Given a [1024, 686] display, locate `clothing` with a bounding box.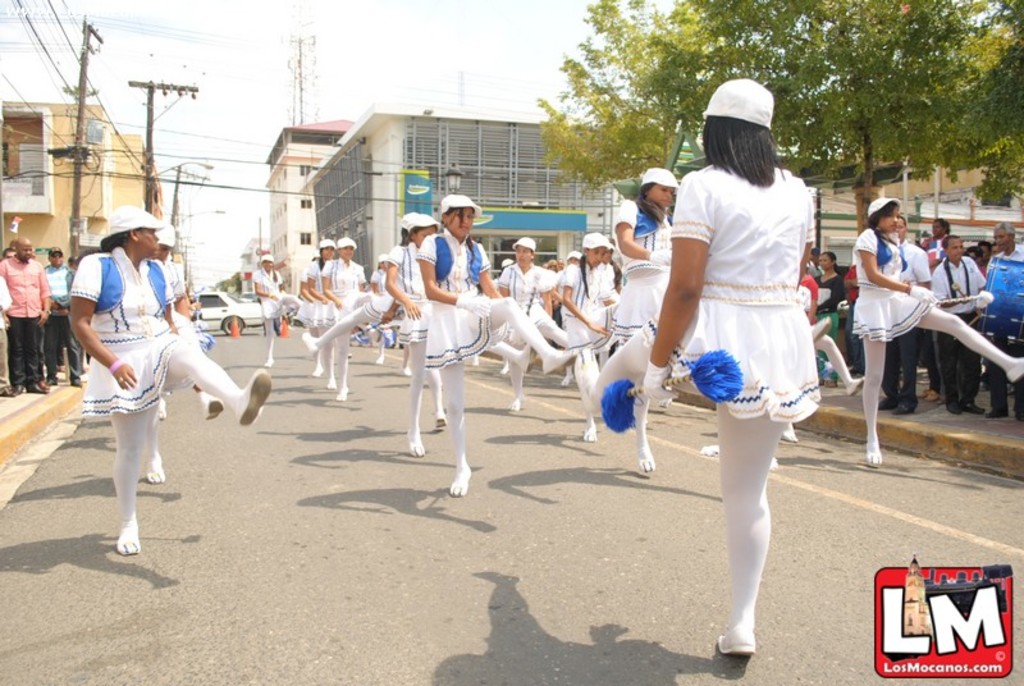
Located: 851,228,936,343.
